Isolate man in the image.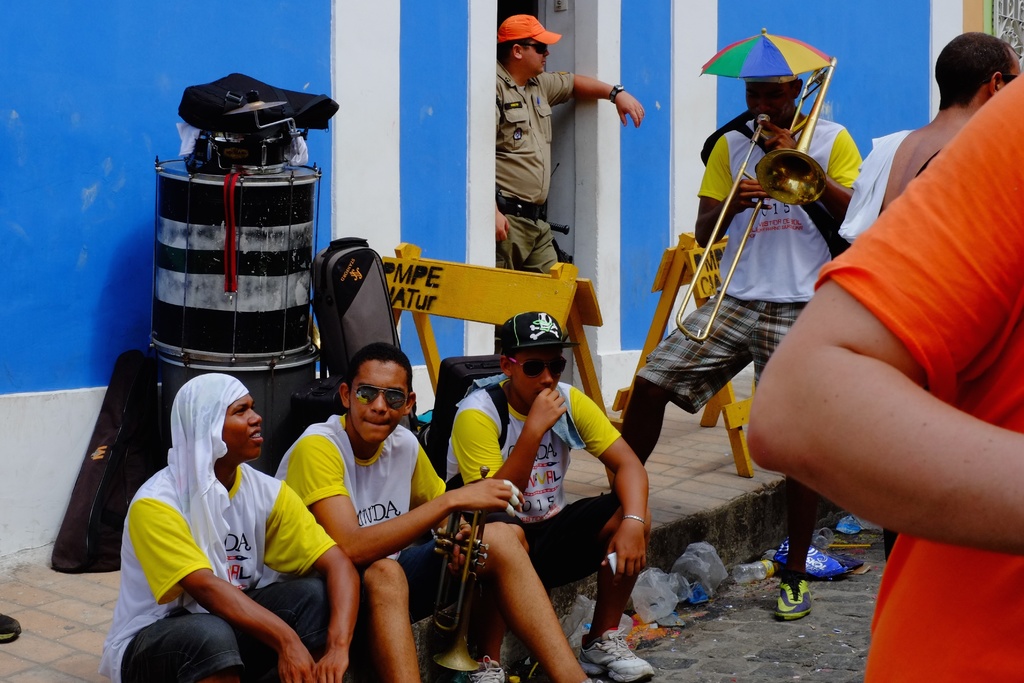
Isolated region: 88, 370, 394, 682.
